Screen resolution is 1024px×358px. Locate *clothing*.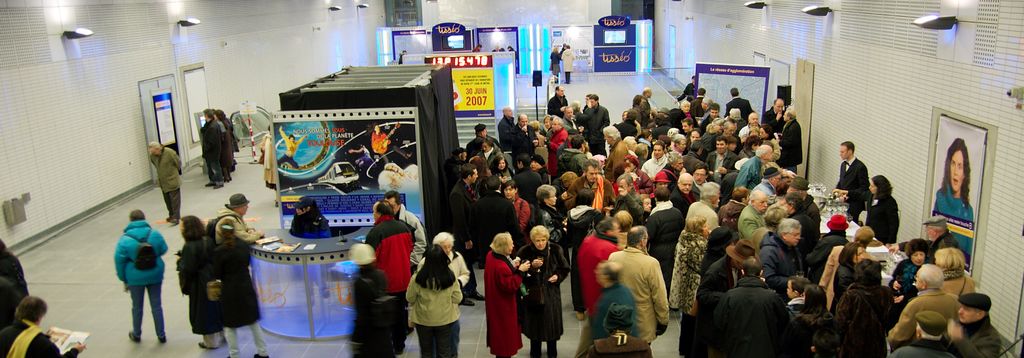
113:218:169:341.
